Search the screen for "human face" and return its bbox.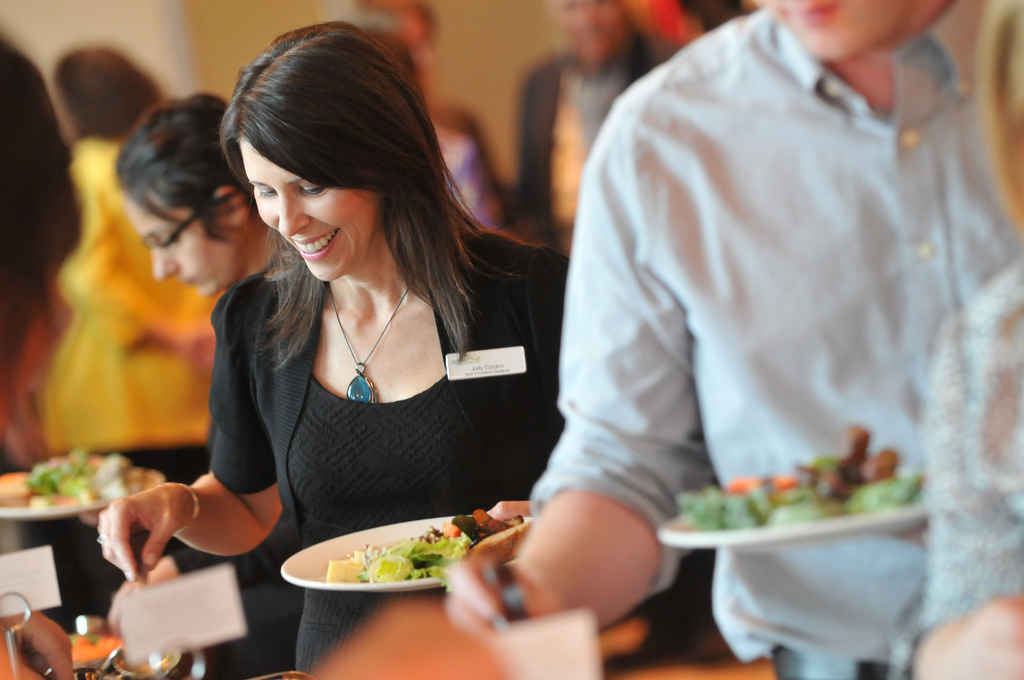
Found: (127, 188, 232, 304).
